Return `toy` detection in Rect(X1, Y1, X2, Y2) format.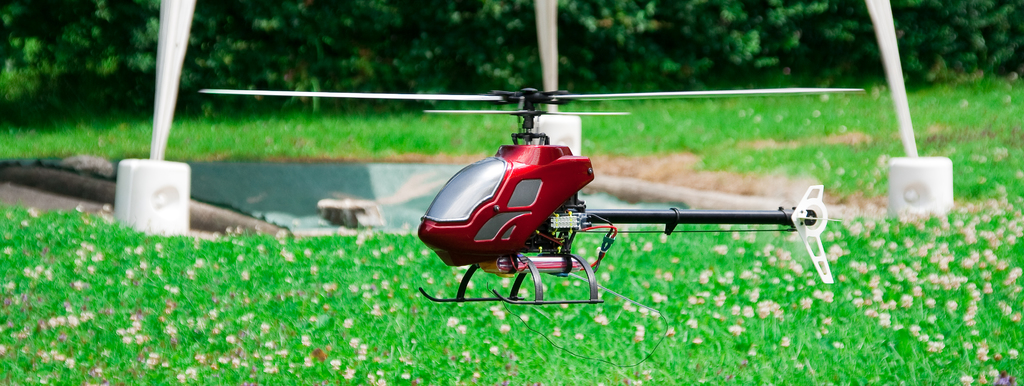
Rect(408, 94, 794, 300).
